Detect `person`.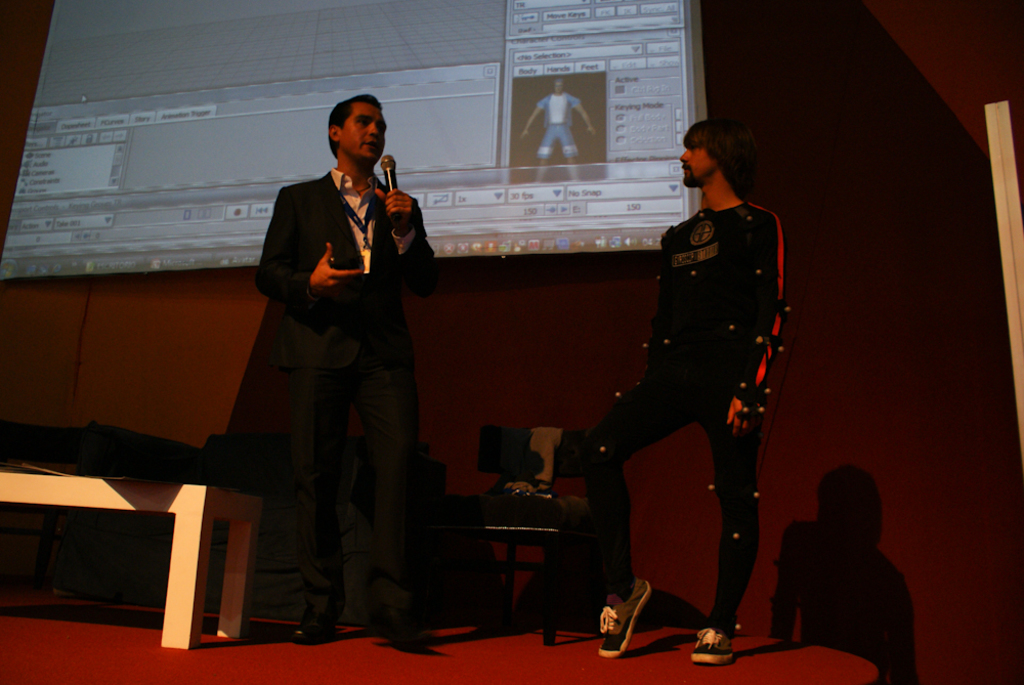
Detected at 570,122,797,671.
